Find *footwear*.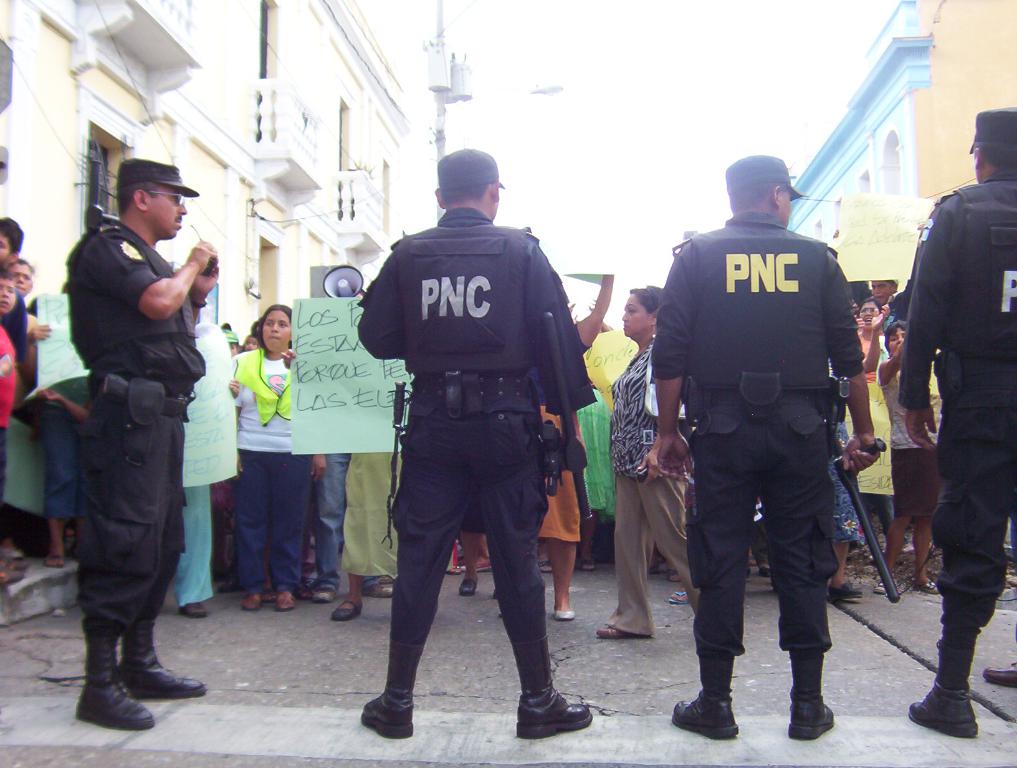
x1=871, y1=580, x2=893, y2=592.
